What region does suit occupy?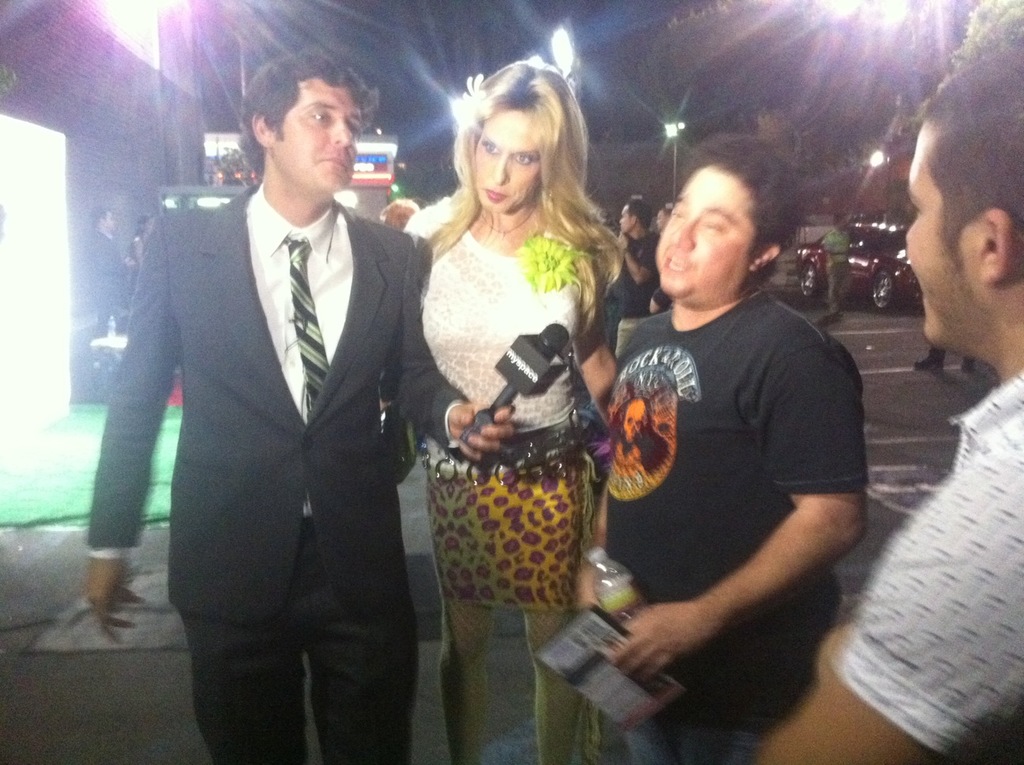
86:57:431:752.
